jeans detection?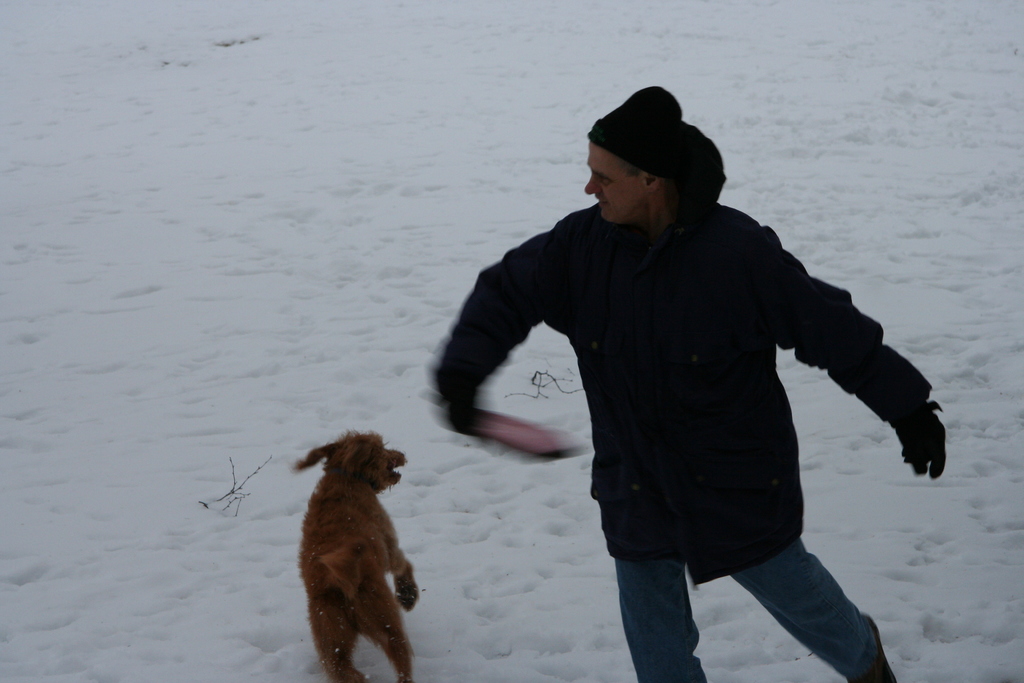
box(608, 537, 879, 682)
